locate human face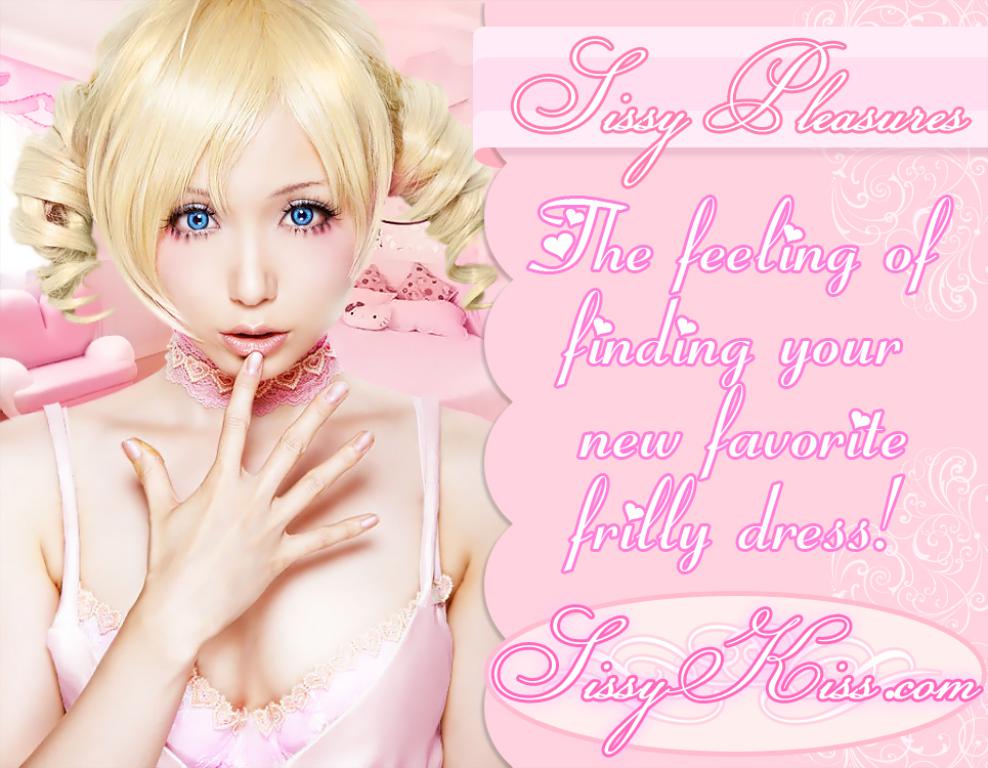
x1=136, y1=87, x2=359, y2=380
